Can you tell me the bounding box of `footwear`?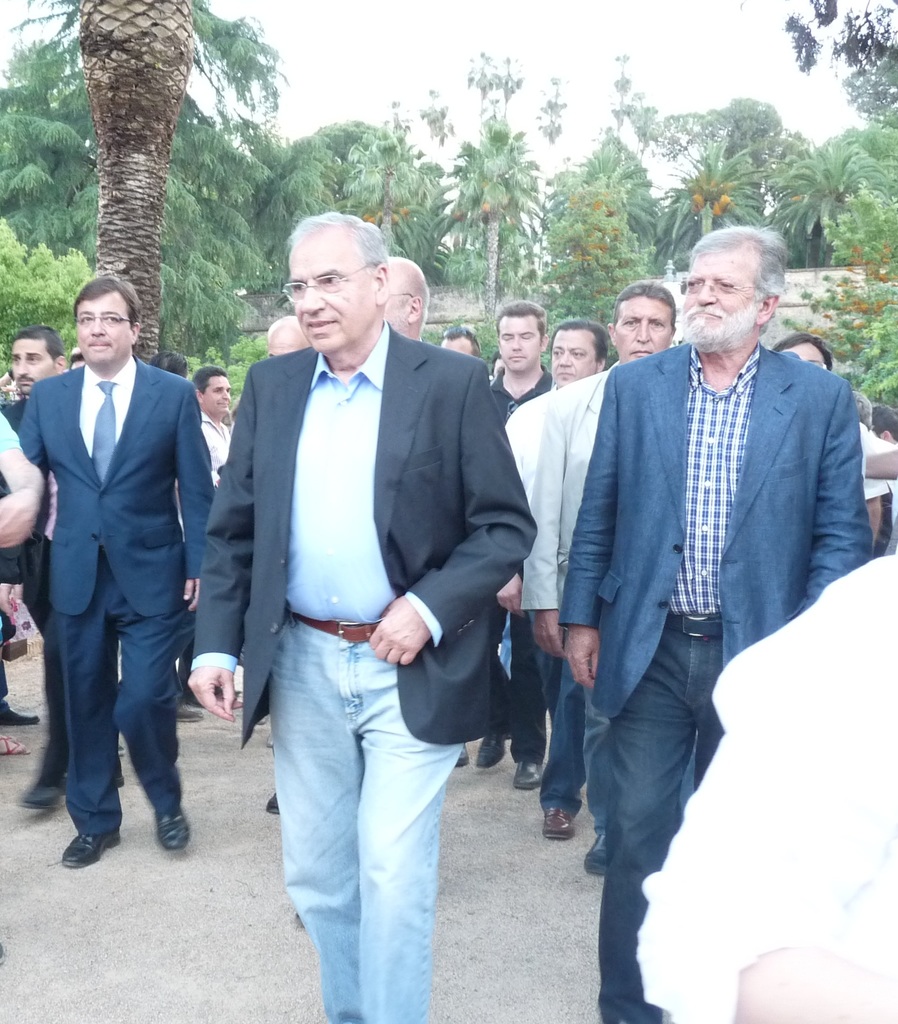
{"x1": 545, "y1": 804, "x2": 577, "y2": 840}.
